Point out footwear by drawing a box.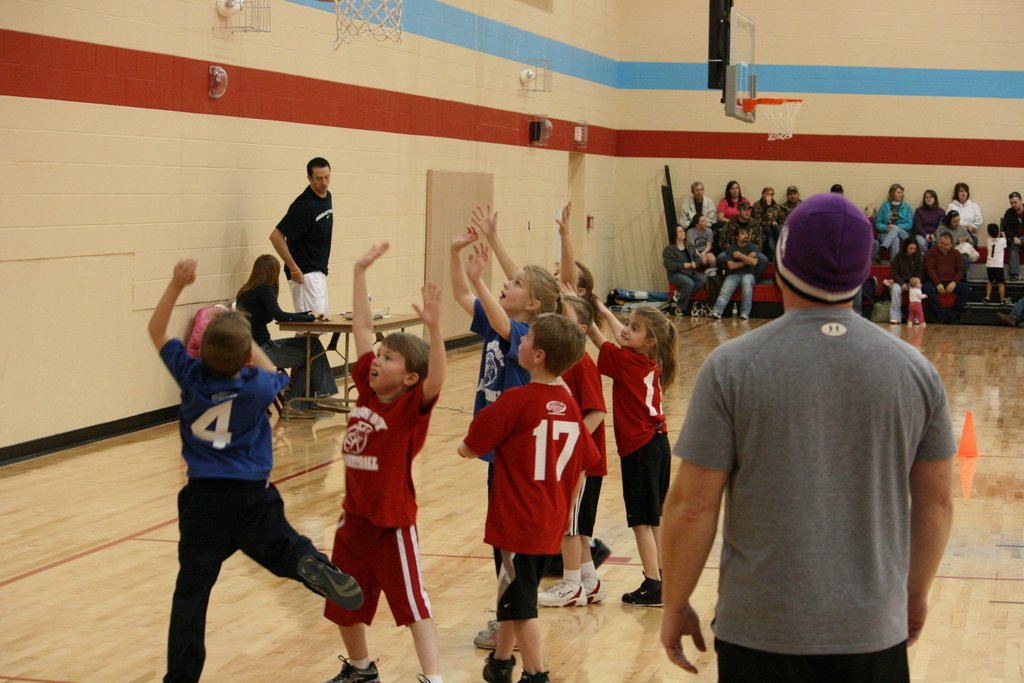
[x1=589, y1=536, x2=611, y2=570].
